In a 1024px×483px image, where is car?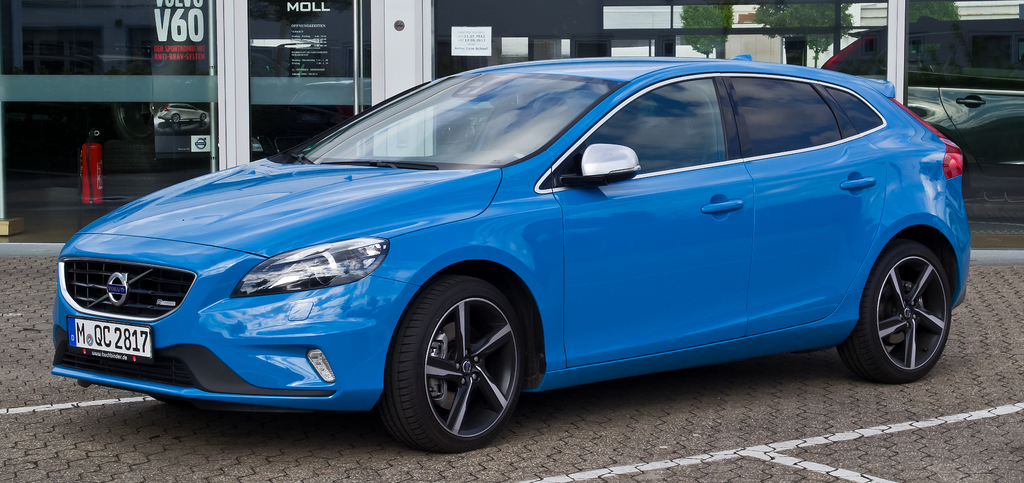
x1=817, y1=18, x2=1023, y2=181.
